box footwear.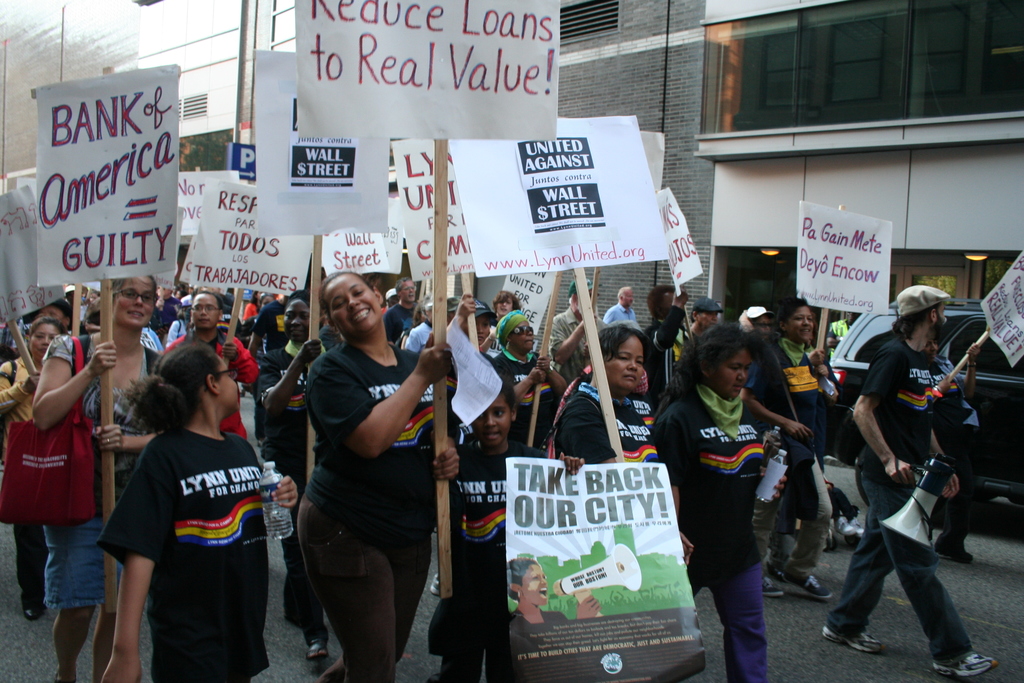
<region>822, 626, 881, 655</region>.
